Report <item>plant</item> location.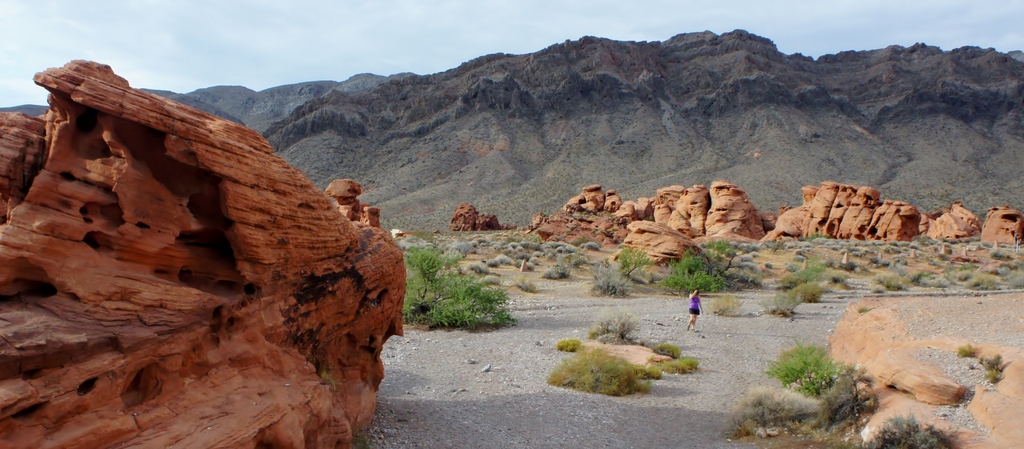
Report: [x1=766, y1=347, x2=829, y2=399].
